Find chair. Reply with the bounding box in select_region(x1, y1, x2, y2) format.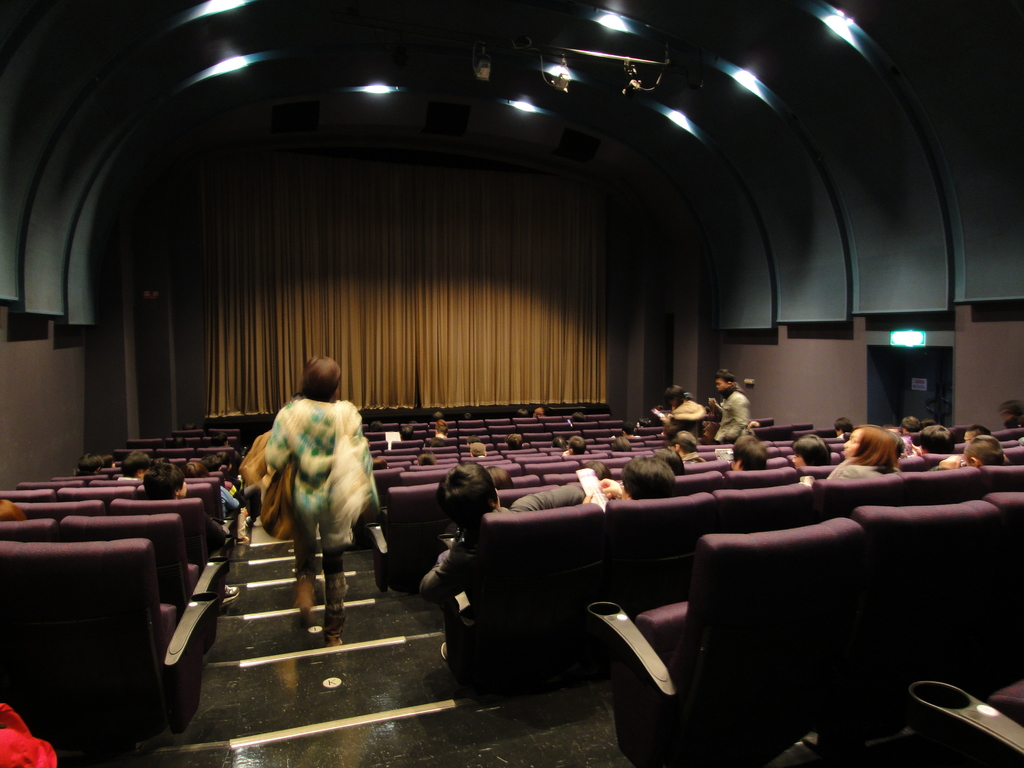
select_region(816, 474, 906, 526).
